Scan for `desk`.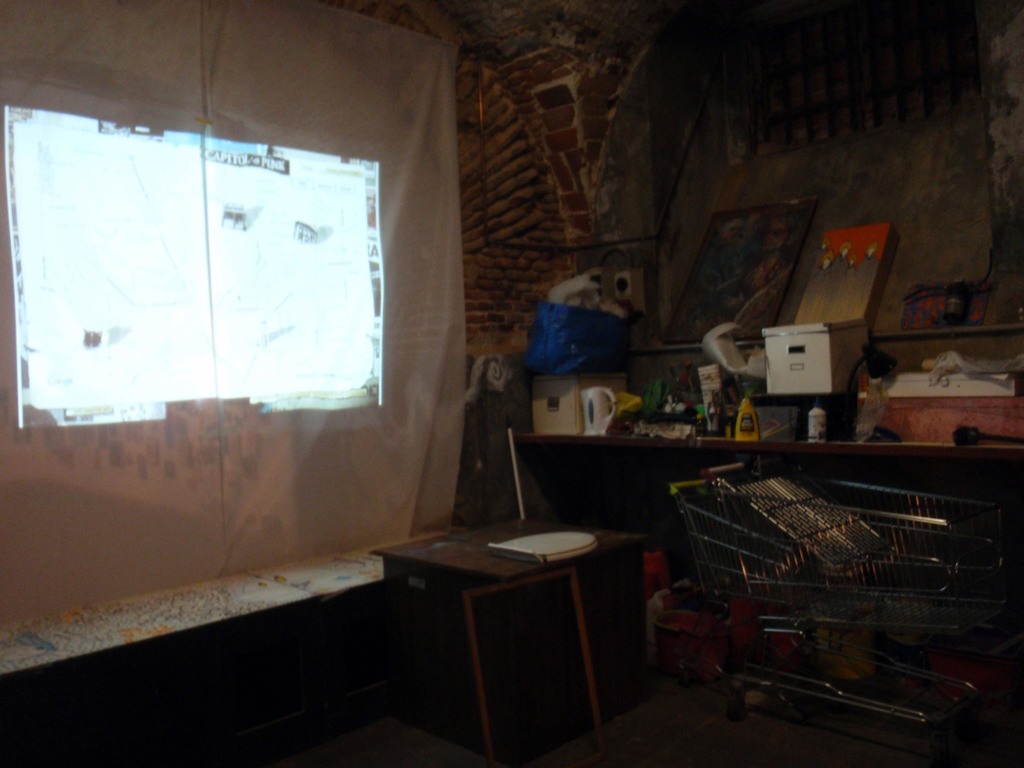
Scan result: (left=392, top=497, right=618, bottom=746).
